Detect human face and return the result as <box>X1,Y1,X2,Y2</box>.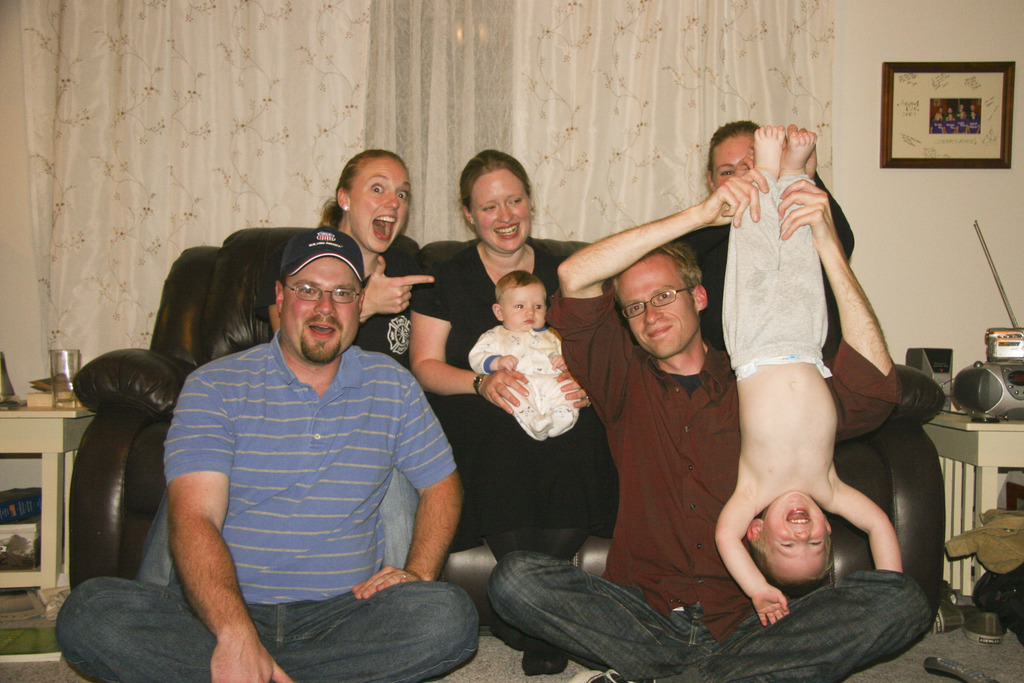
<box>614,250,696,359</box>.
